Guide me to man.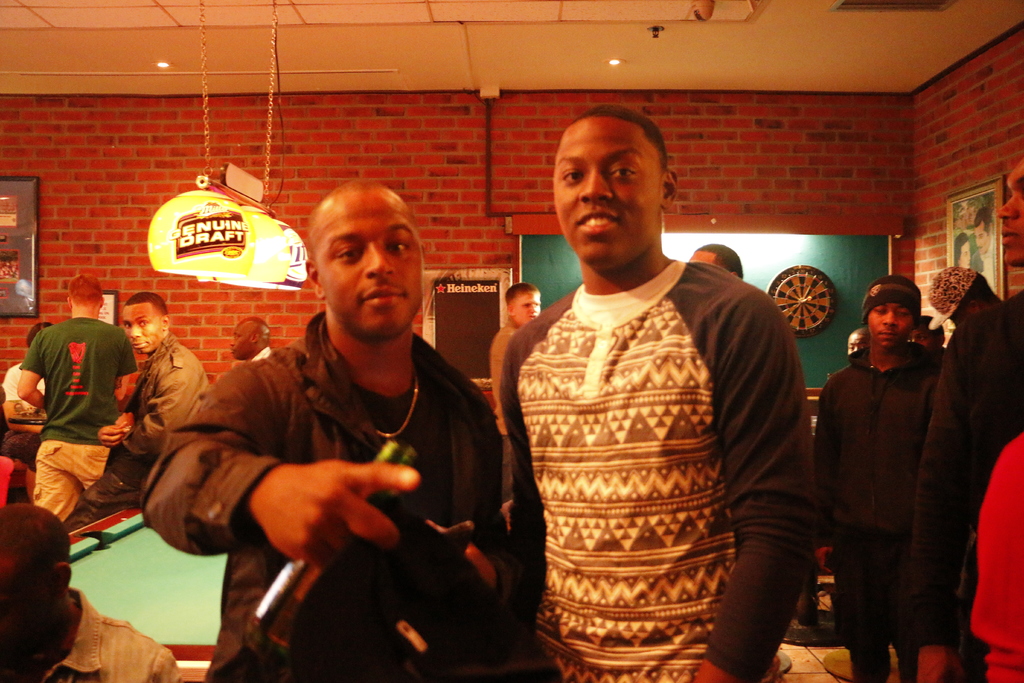
Guidance: select_region(122, 292, 214, 444).
